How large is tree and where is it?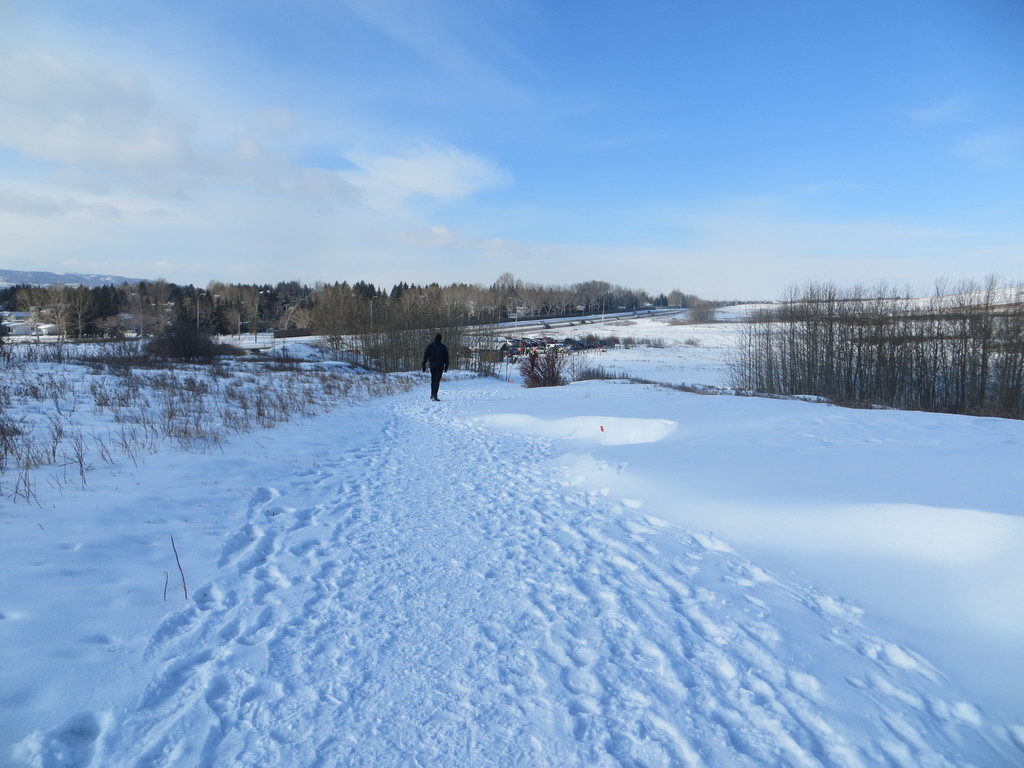
Bounding box: 348/280/380/304.
